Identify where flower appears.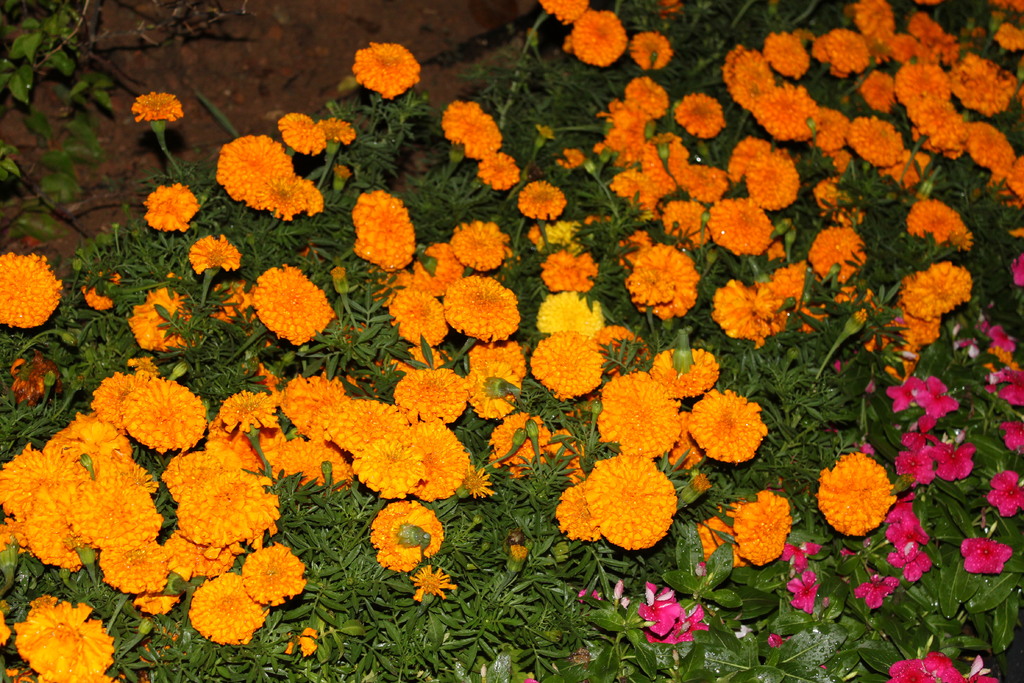
Appears at [left=913, top=375, right=964, bottom=438].
